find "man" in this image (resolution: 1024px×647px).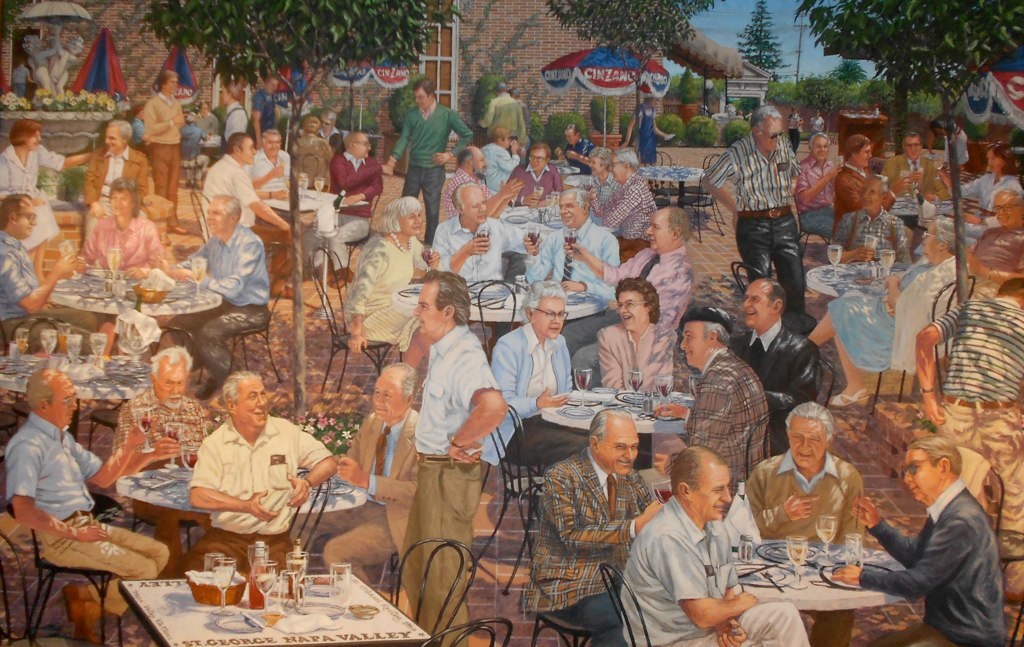
<region>738, 399, 871, 646</region>.
